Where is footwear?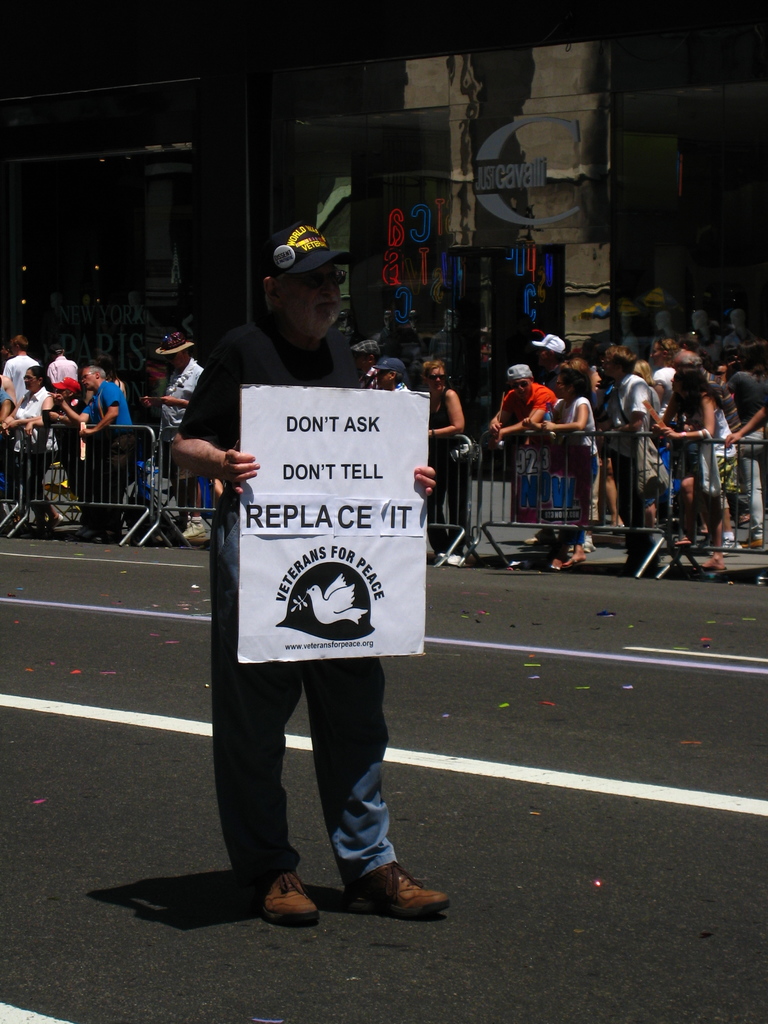
box=[40, 492, 63, 522].
